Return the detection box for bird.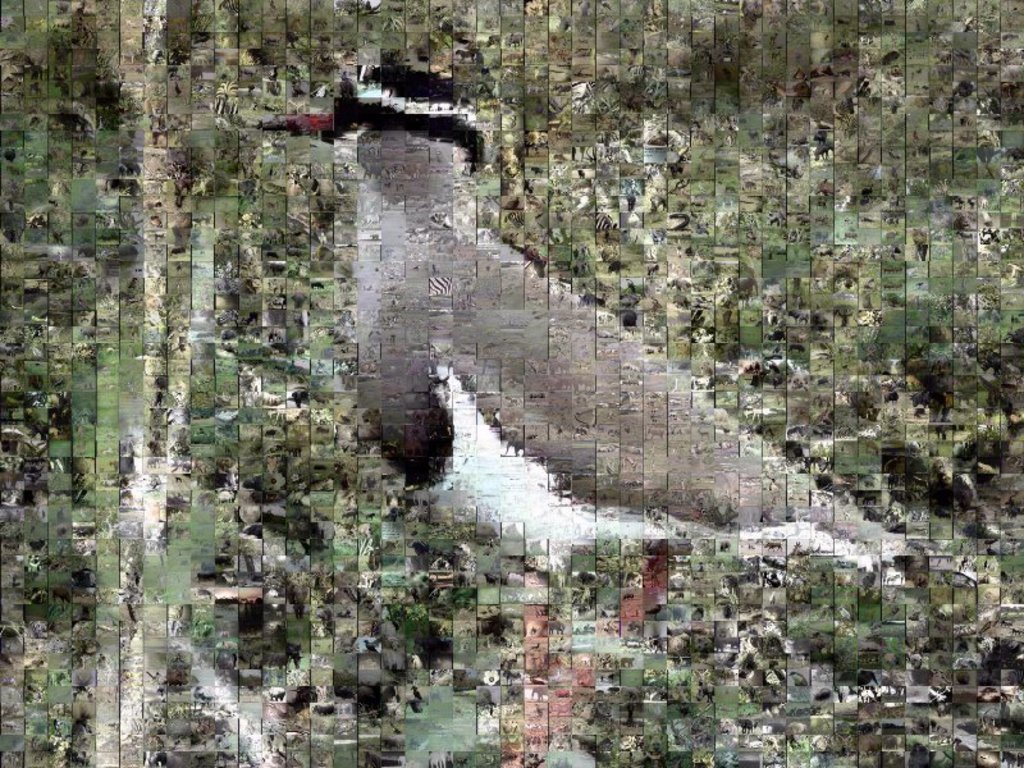
x1=252, y1=46, x2=901, y2=767.
